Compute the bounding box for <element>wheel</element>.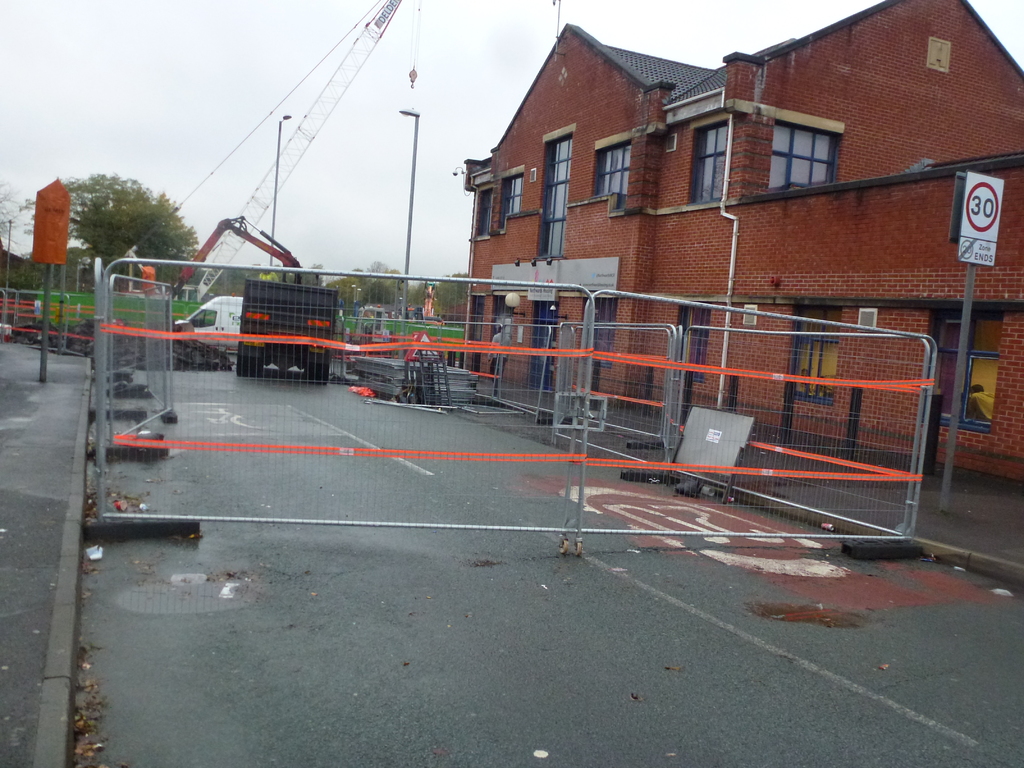
x1=250 y1=358 x2=264 y2=379.
